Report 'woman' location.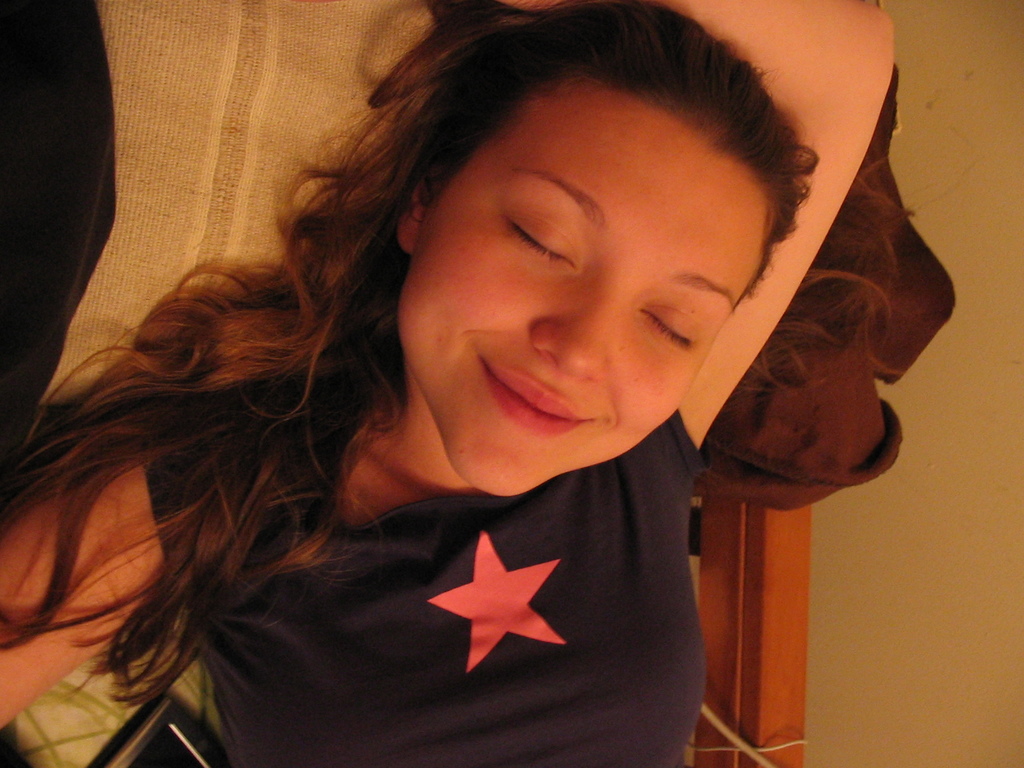
Report: [x1=46, y1=21, x2=906, y2=740].
